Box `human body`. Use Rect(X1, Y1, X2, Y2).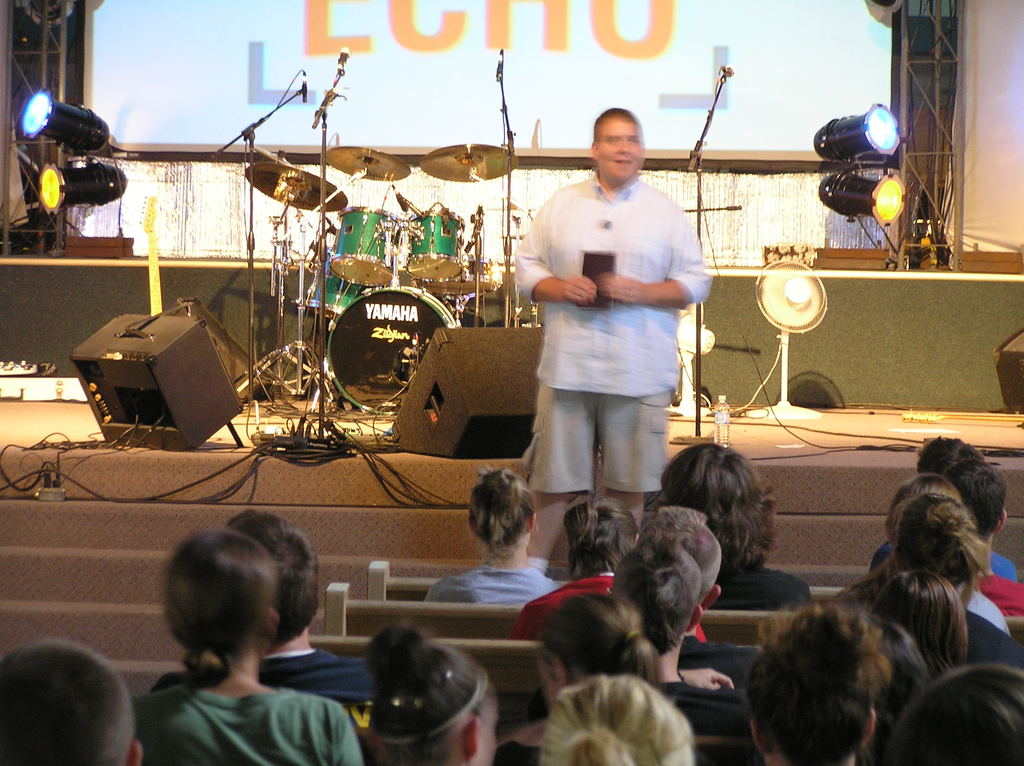
Rect(968, 586, 1013, 640).
